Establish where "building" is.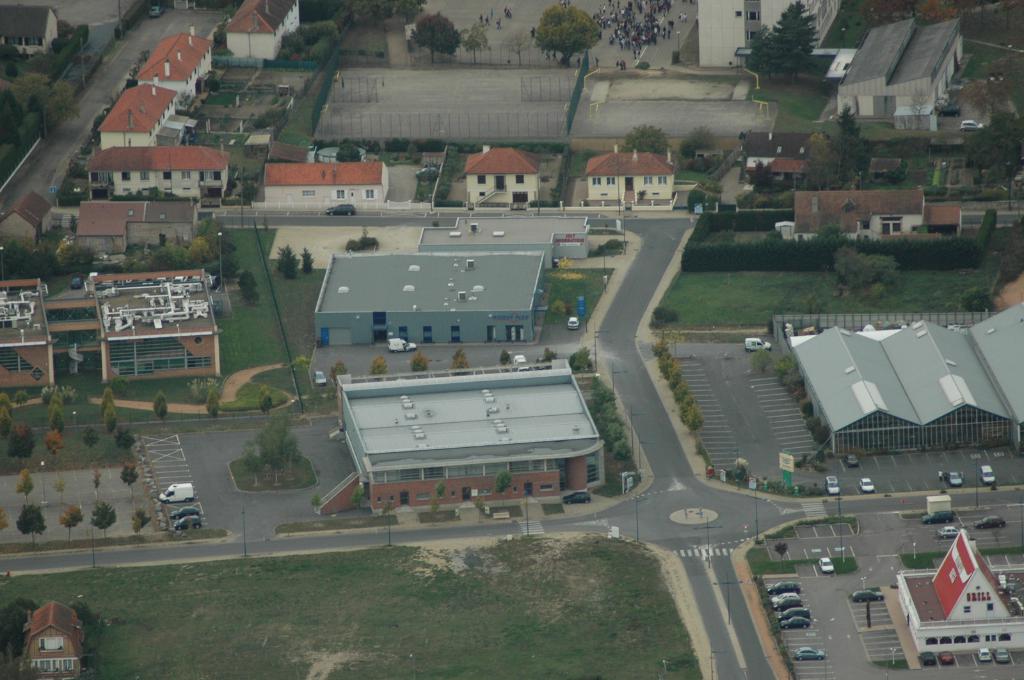
Established at <region>0, 276, 54, 386</region>.
